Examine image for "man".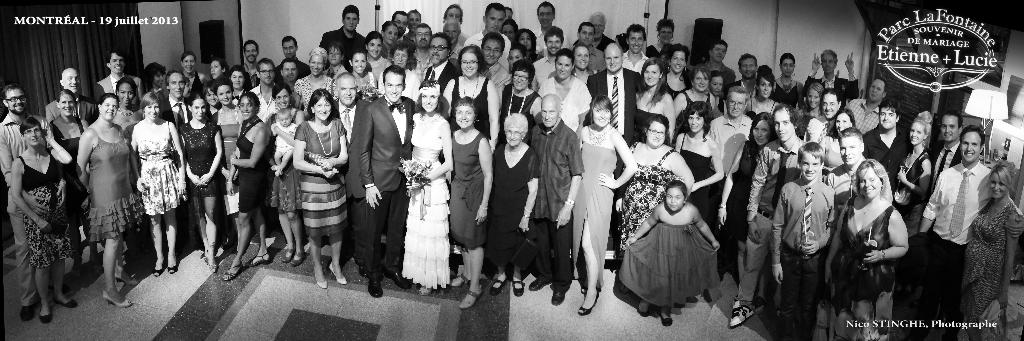
Examination result: select_region(824, 125, 867, 249).
